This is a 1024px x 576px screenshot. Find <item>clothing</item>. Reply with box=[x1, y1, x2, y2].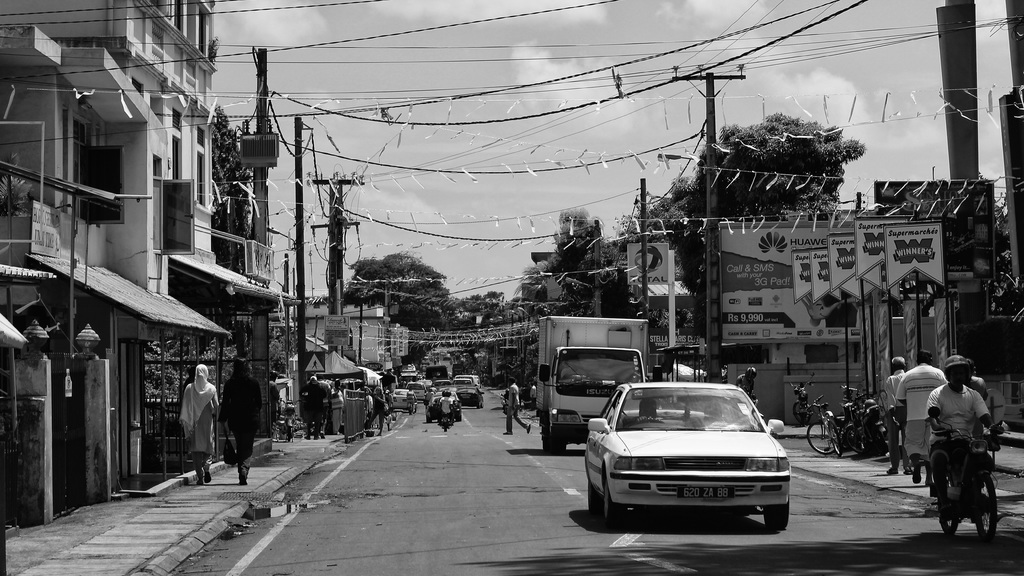
box=[298, 376, 323, 439].
